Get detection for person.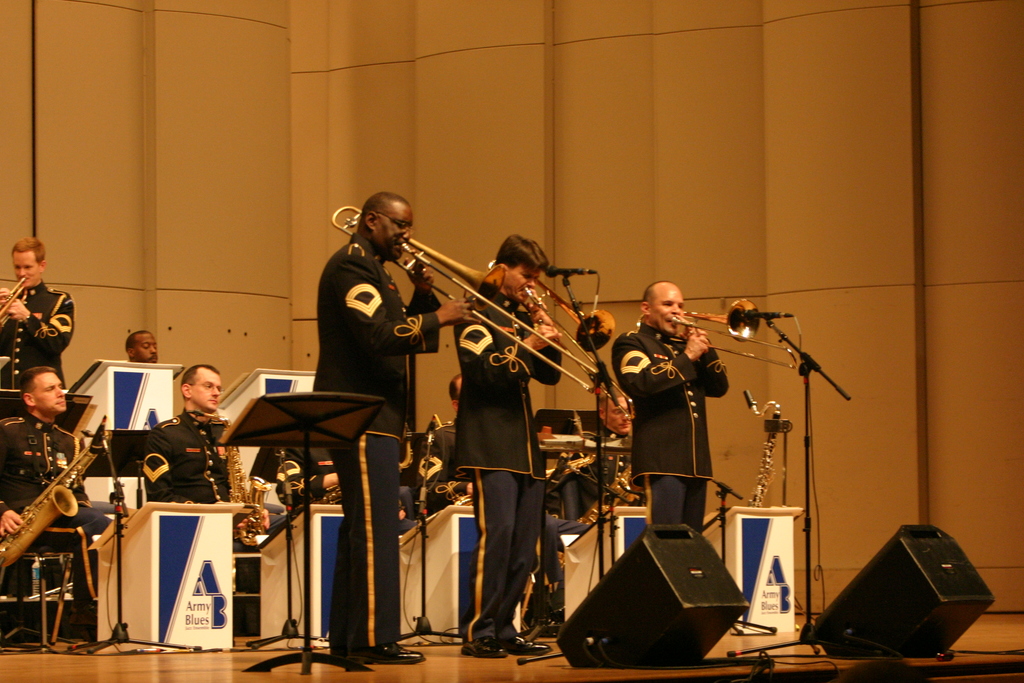
Detection: {"left": 0, "top": 236, "right": 76, "bottom": 394}.
